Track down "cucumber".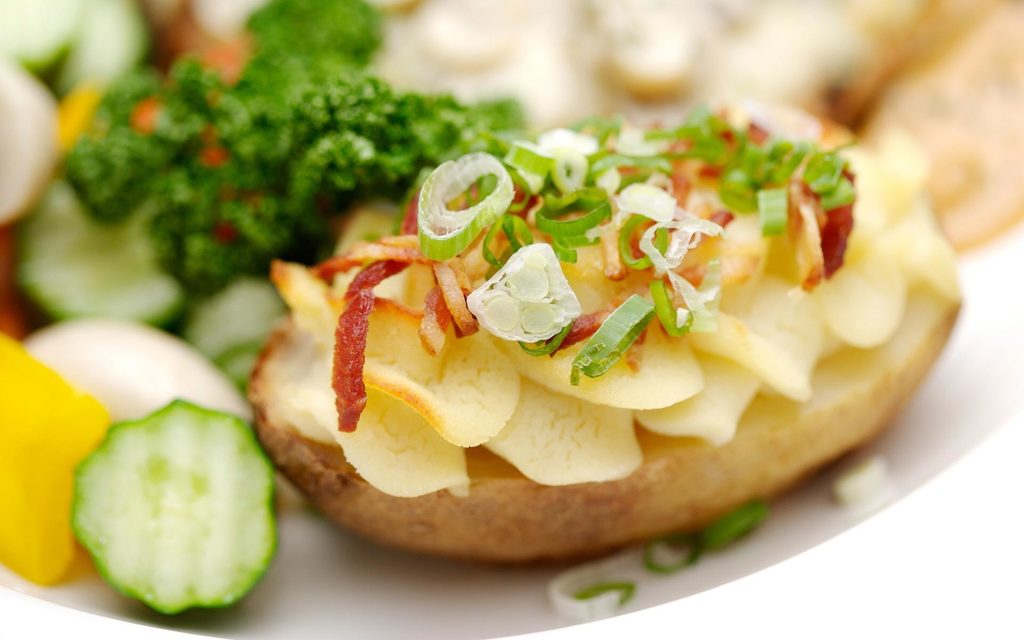
Tracked to Rect(179, 282, 286, 374).
